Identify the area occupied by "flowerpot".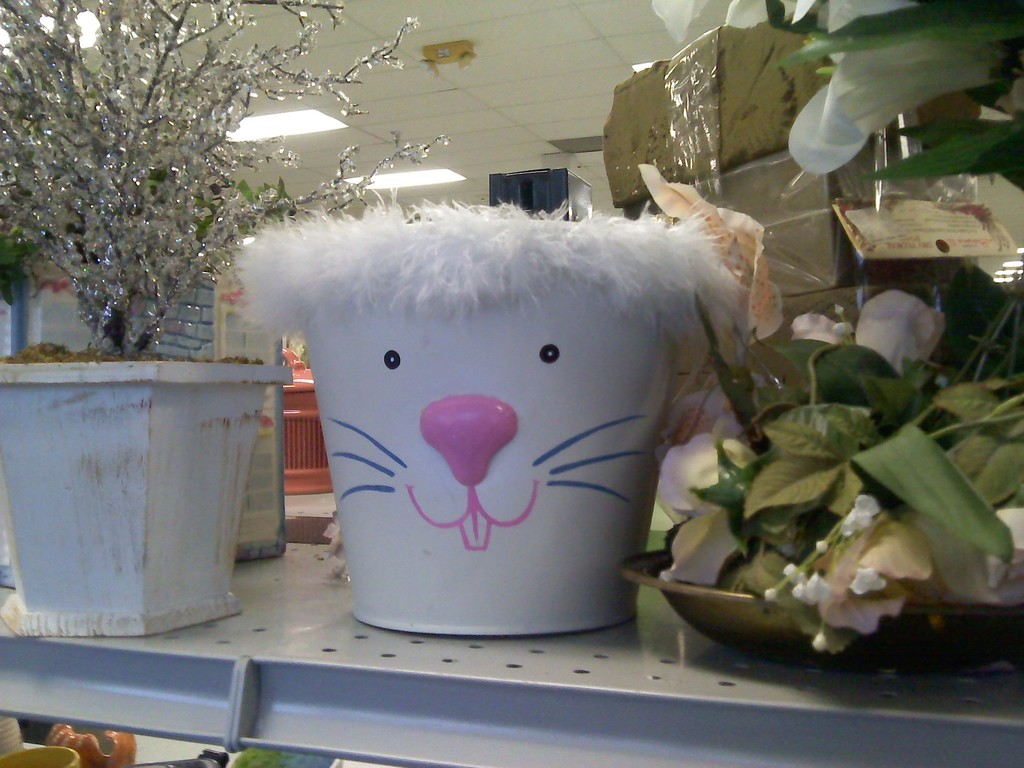
Area: x1=296, y1=256, x2=723, y2=649.
